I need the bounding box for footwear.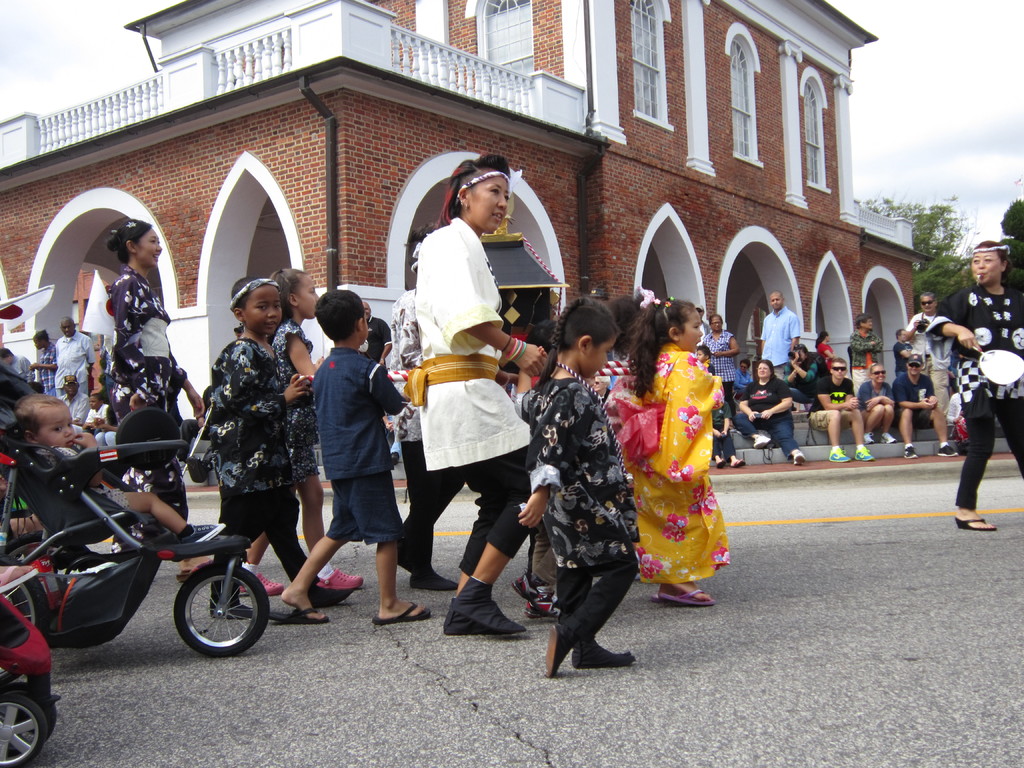
Here it is: (left=147, top=570, right=203, bottom=577).
